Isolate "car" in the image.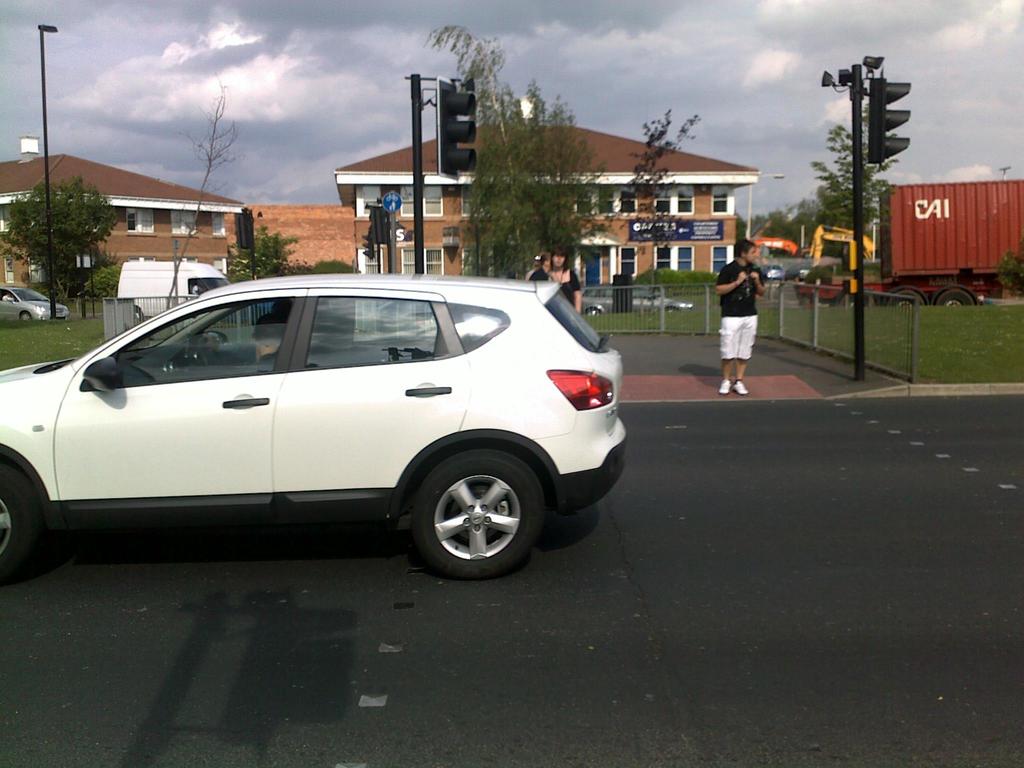
Isolated region: rect(765, 262, 784, 276).
